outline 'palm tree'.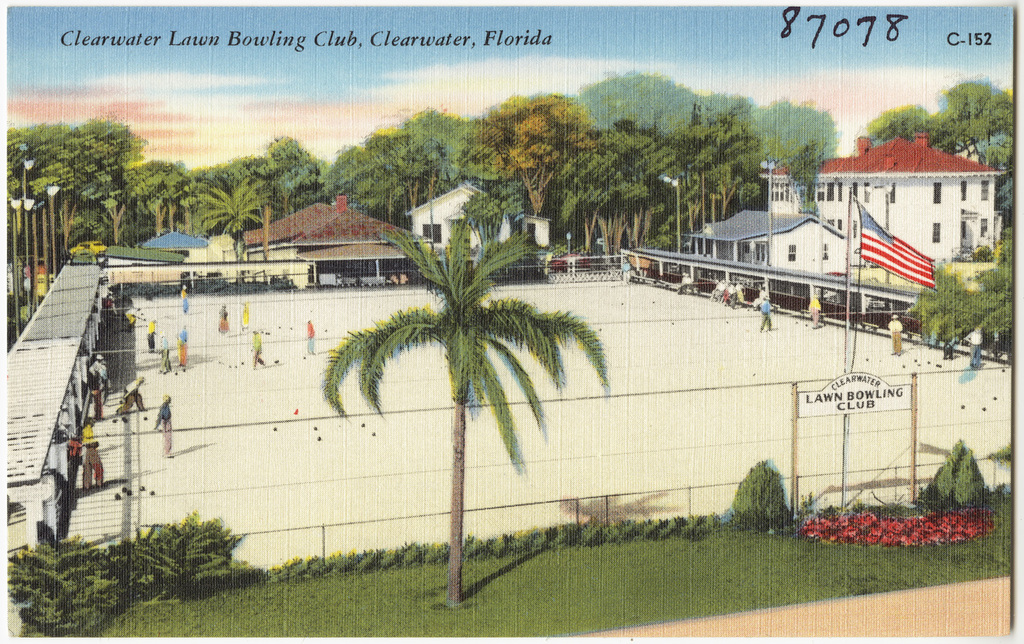
Outline: bbox(0, 123, 73, 267).
